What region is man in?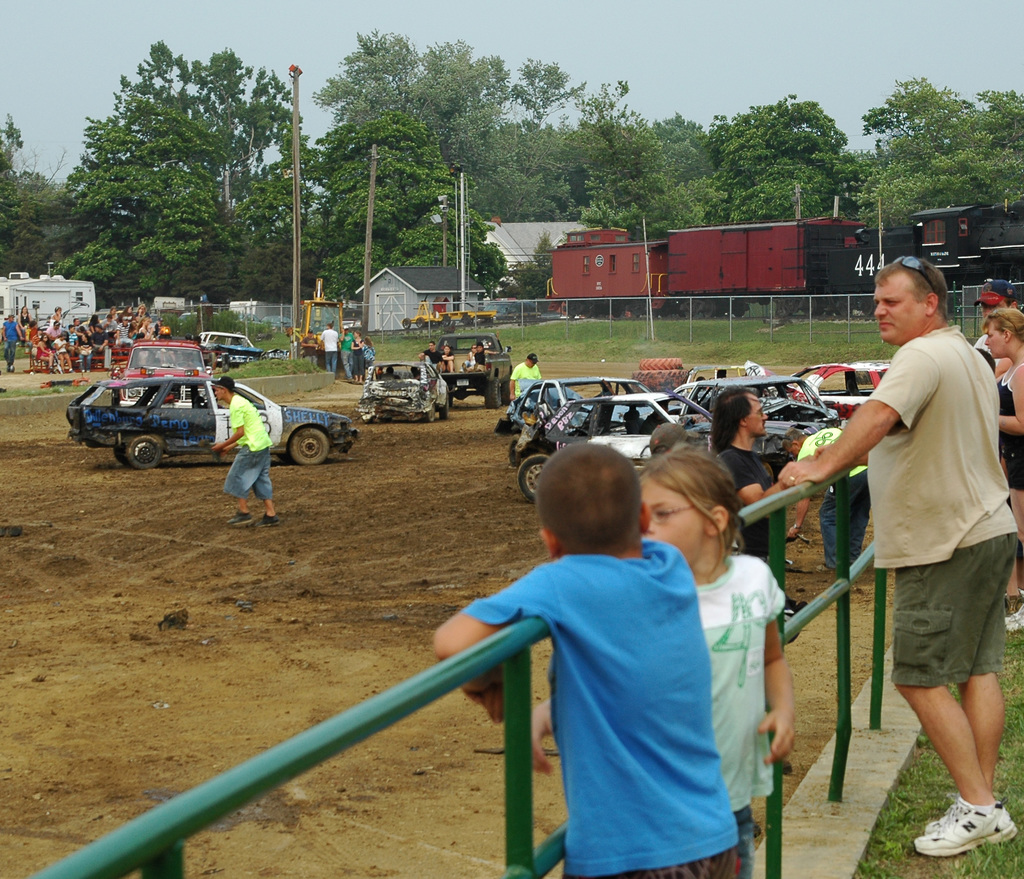
792 207 1000 871.
